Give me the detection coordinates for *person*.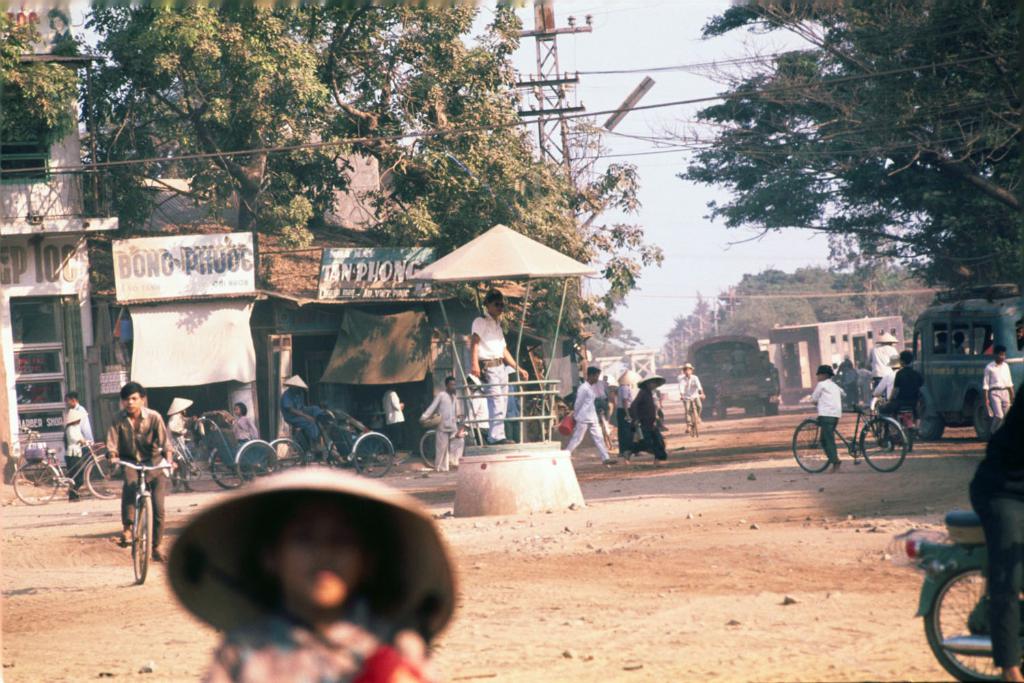
crop(613, 372, 644, 458).
